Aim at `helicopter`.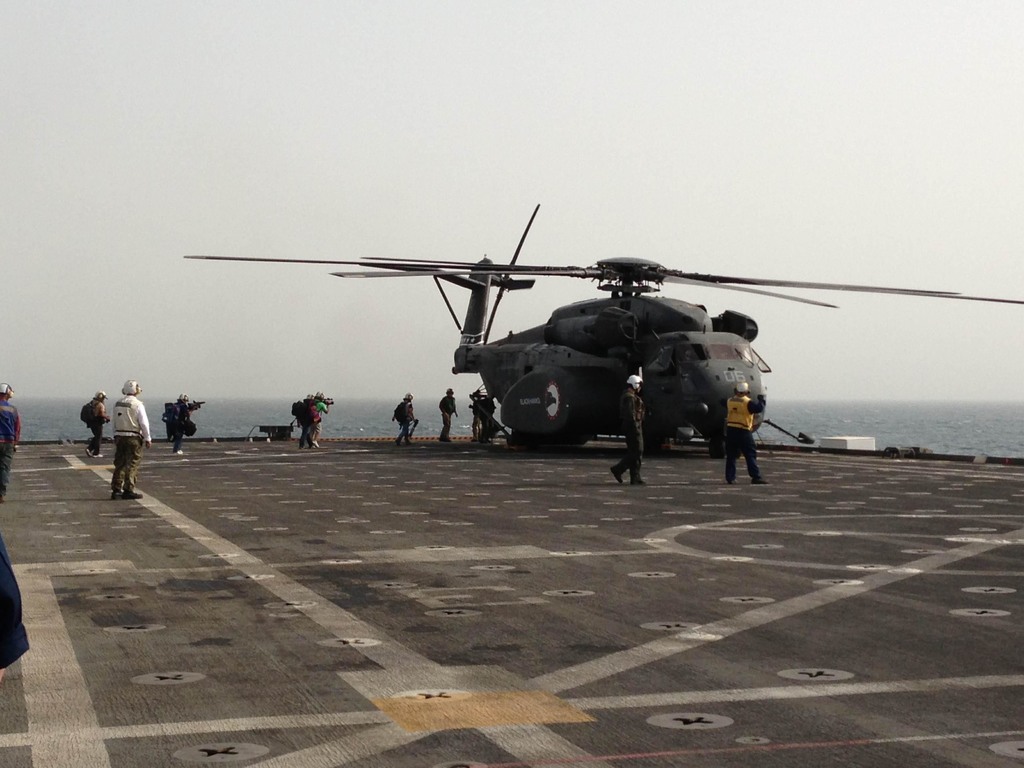
Aimed at (left=164, top=211, right=1008, bottom=480).
